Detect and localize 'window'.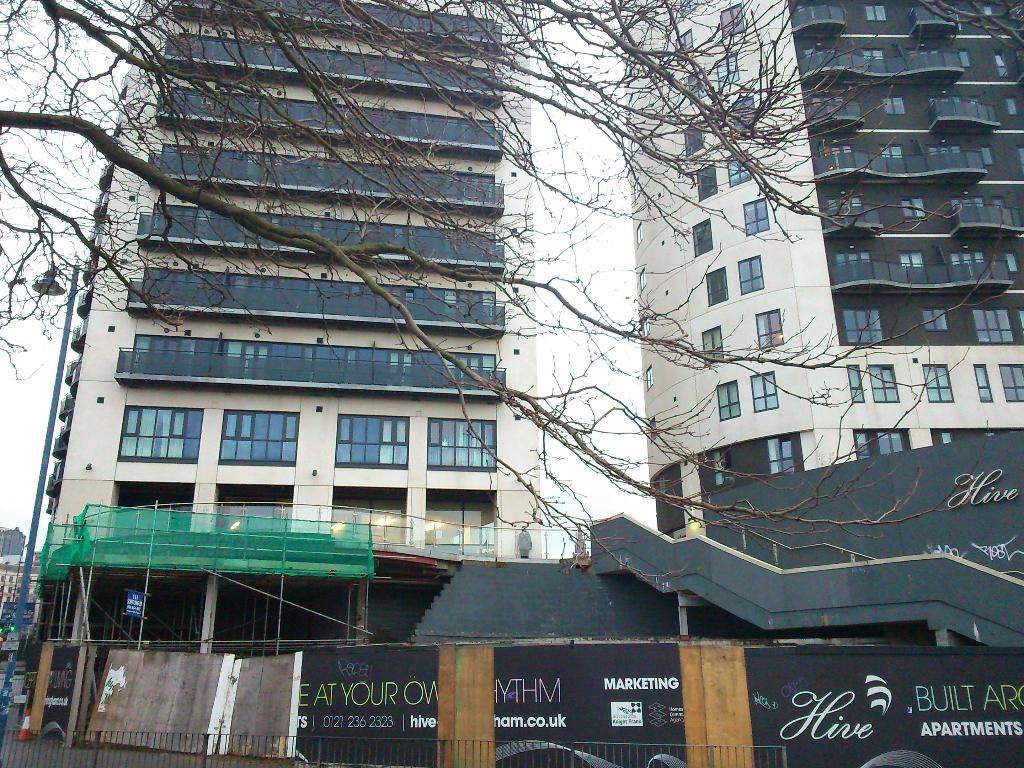
Localized at locate(992, 47, 1008, 78).
